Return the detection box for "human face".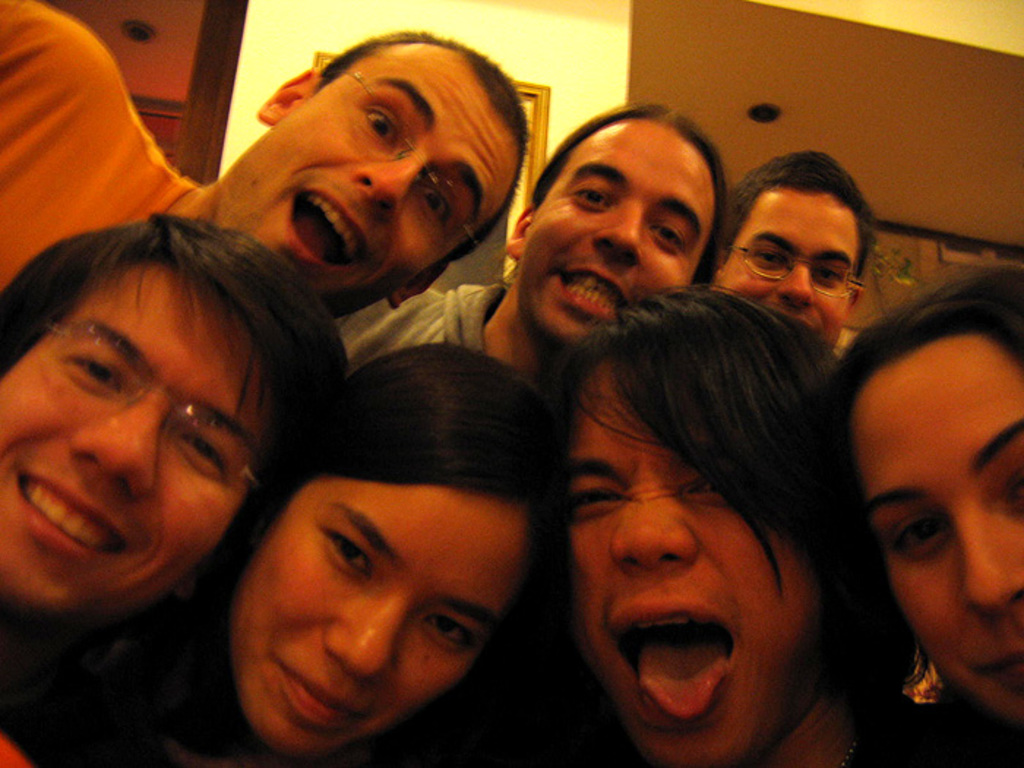
crop(850, 332, 1023, 726).
